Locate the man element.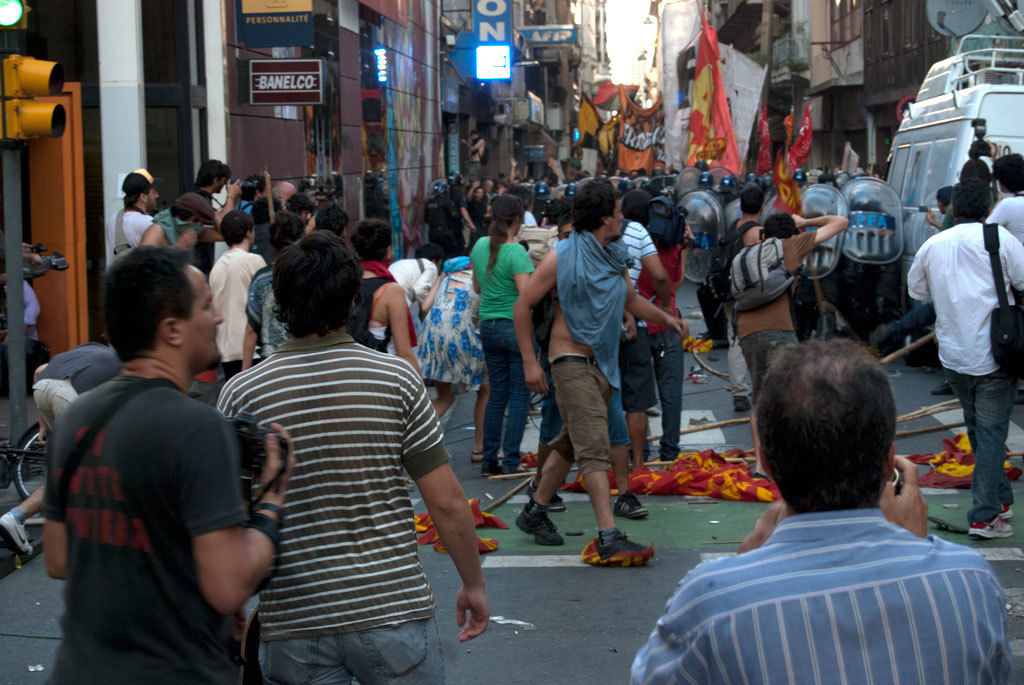
Element bbox: (x1=724, y1=207, x2=848, y2=477).
